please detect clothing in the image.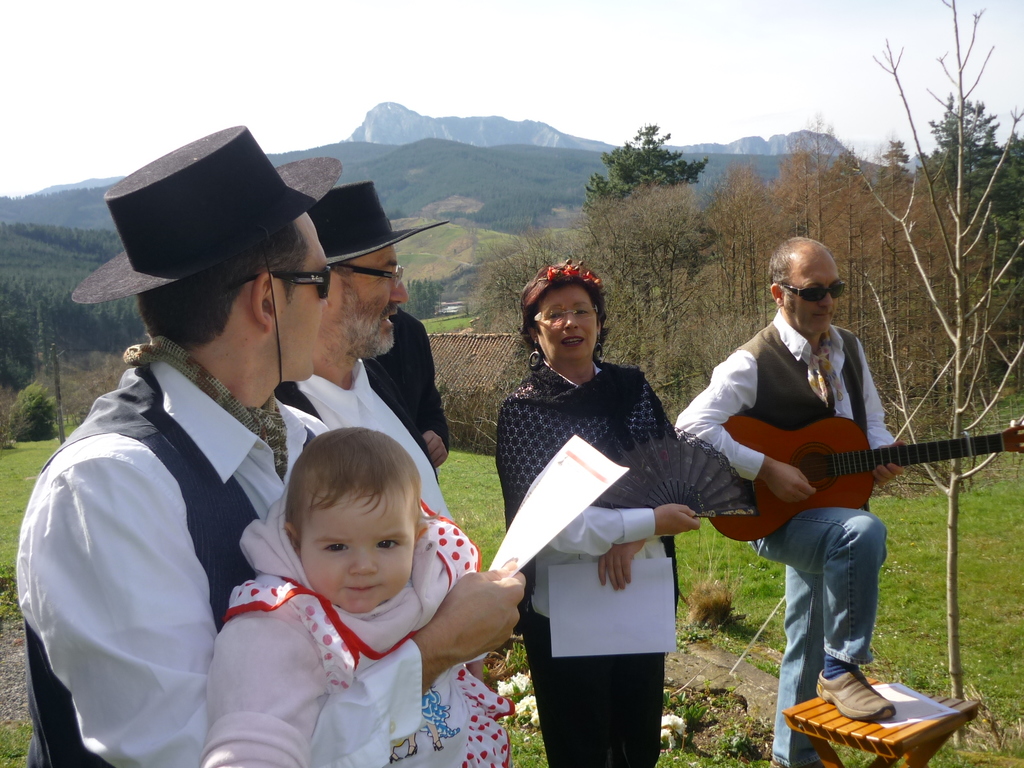
<box>278,353,454,520</box>.
